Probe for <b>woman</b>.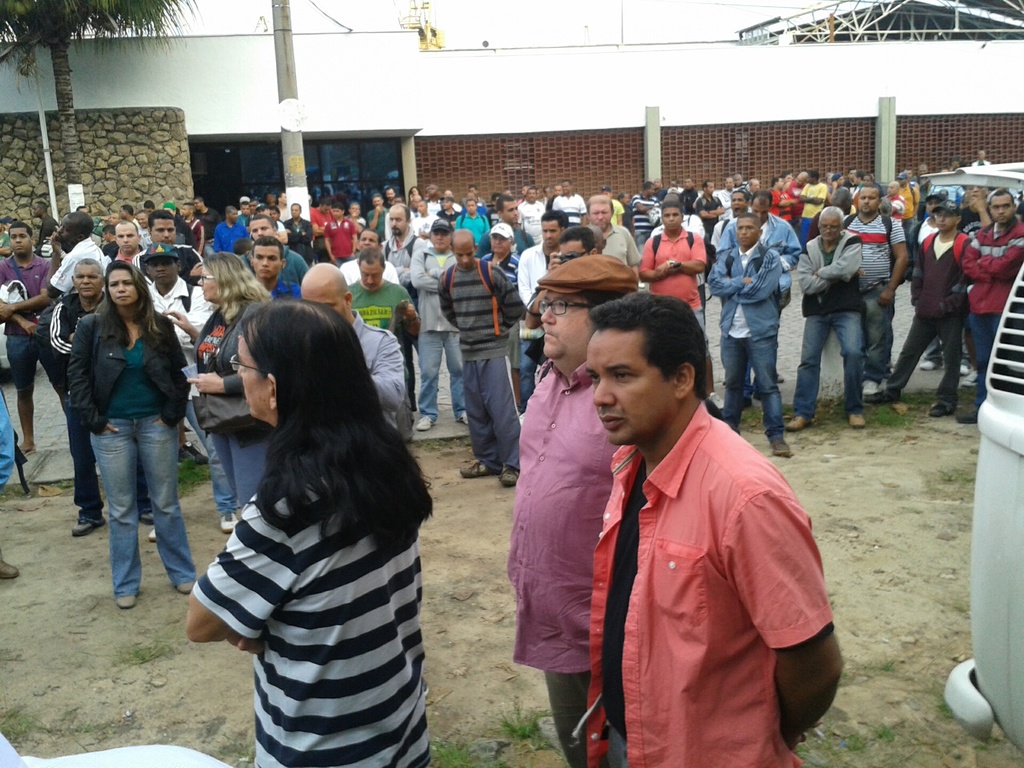
Probe result: locate(40, 235, 195, 616).
